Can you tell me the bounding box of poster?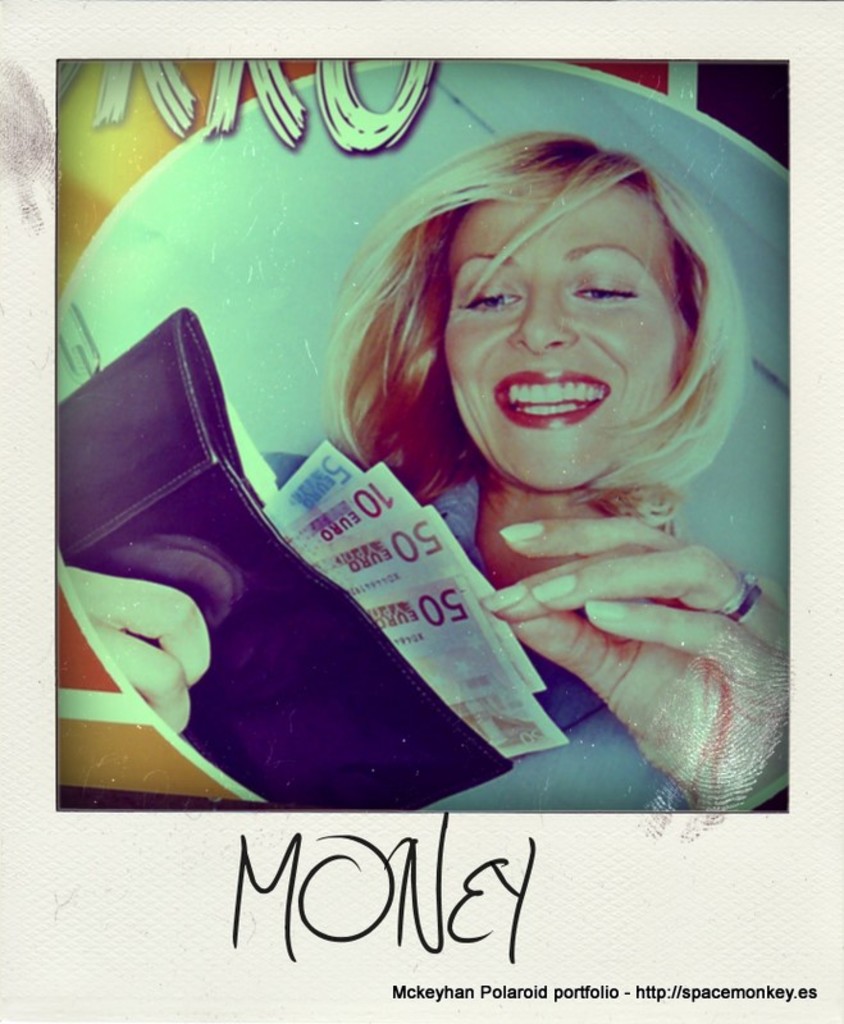
l=0, t=0, r=843, b=1023.
